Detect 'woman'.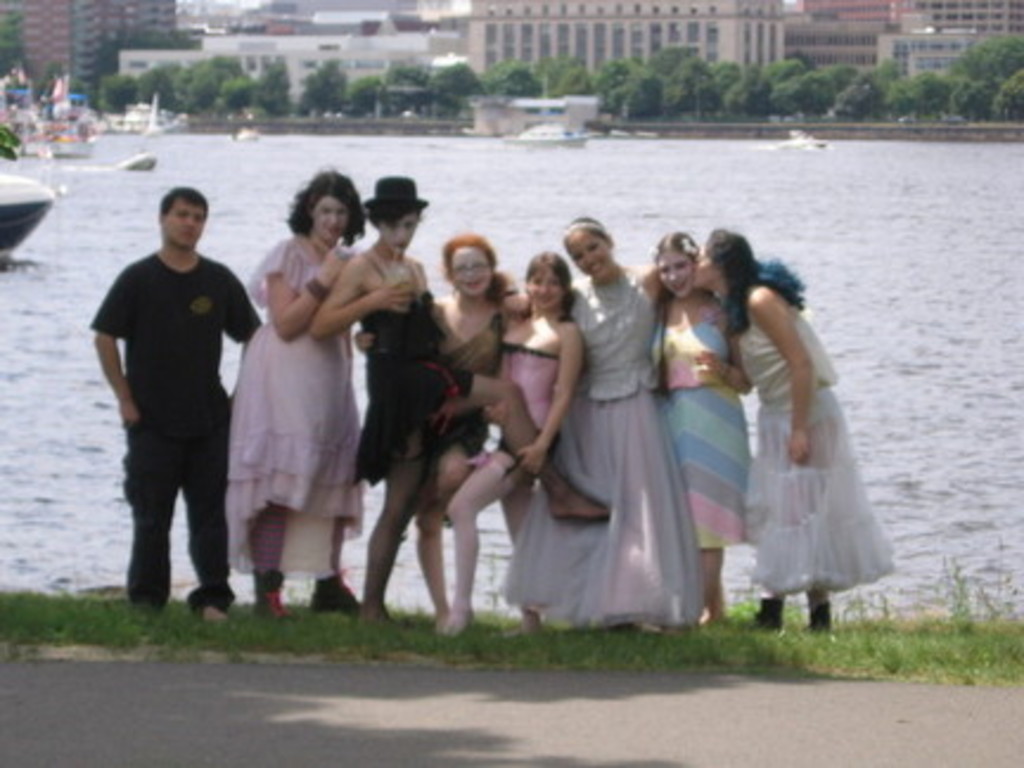
Detected at {"x1": 493, "y1": 213, "x2": 702, "y2": 631}.
